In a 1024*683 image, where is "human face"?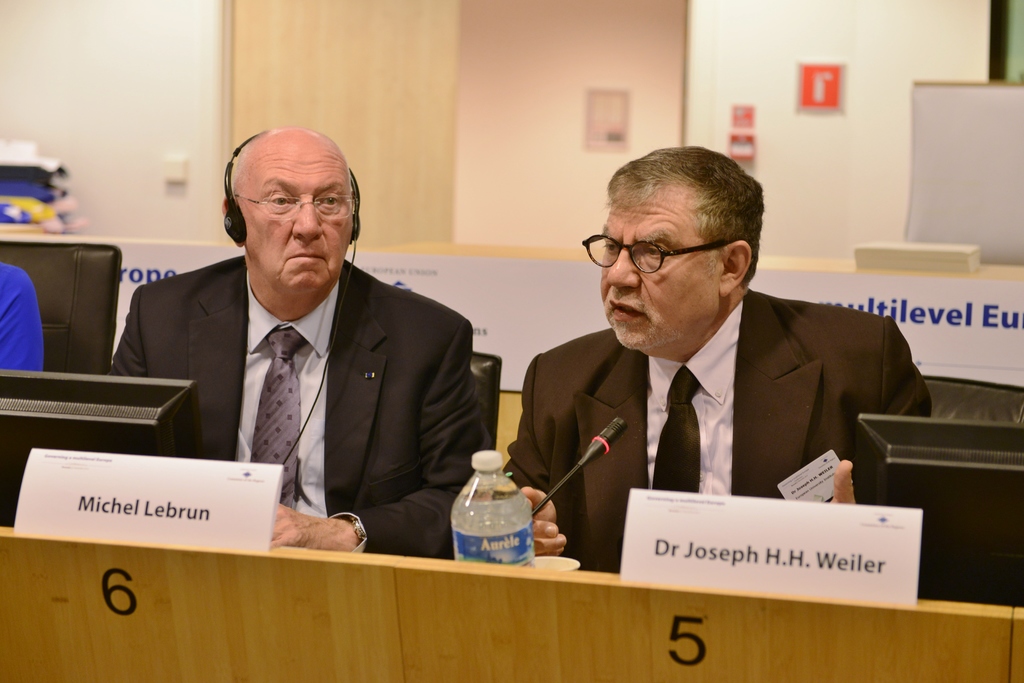
[x1=236, y1=141, x2=351, y2=296].
